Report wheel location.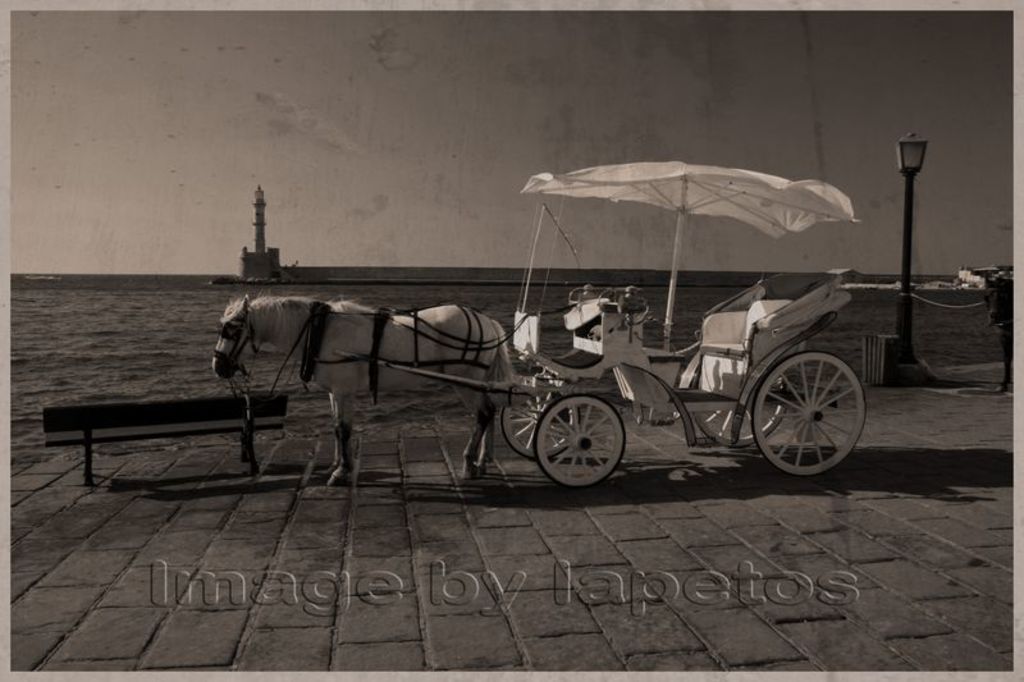
Report: 685,363,790,449.
